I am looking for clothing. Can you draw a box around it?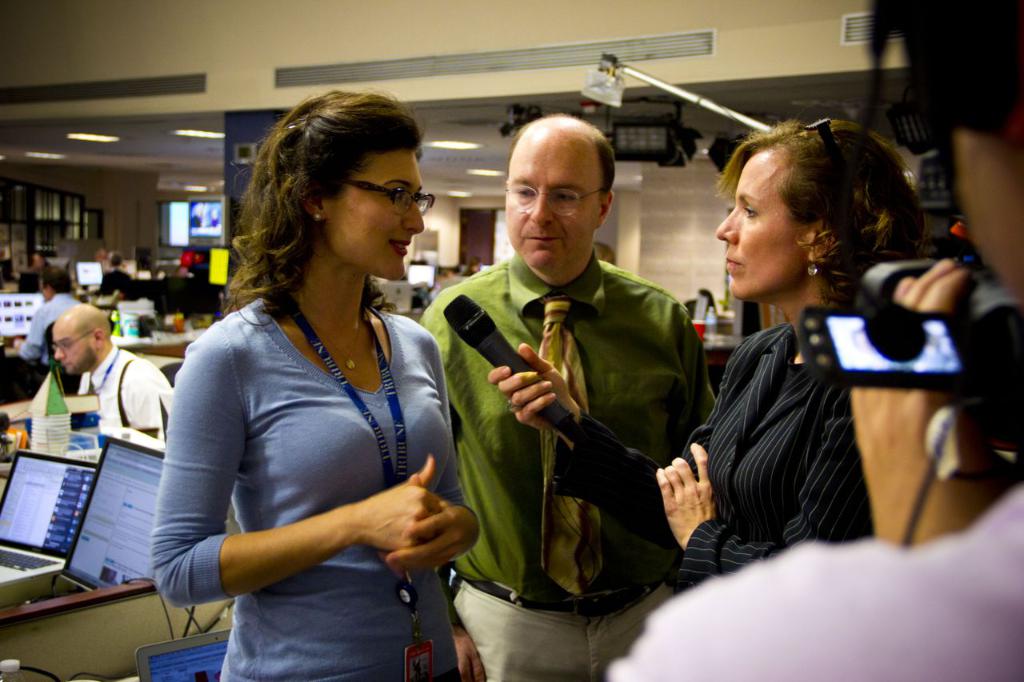
Sure, the bounding box is BBox(411, 255, 710, 681).
